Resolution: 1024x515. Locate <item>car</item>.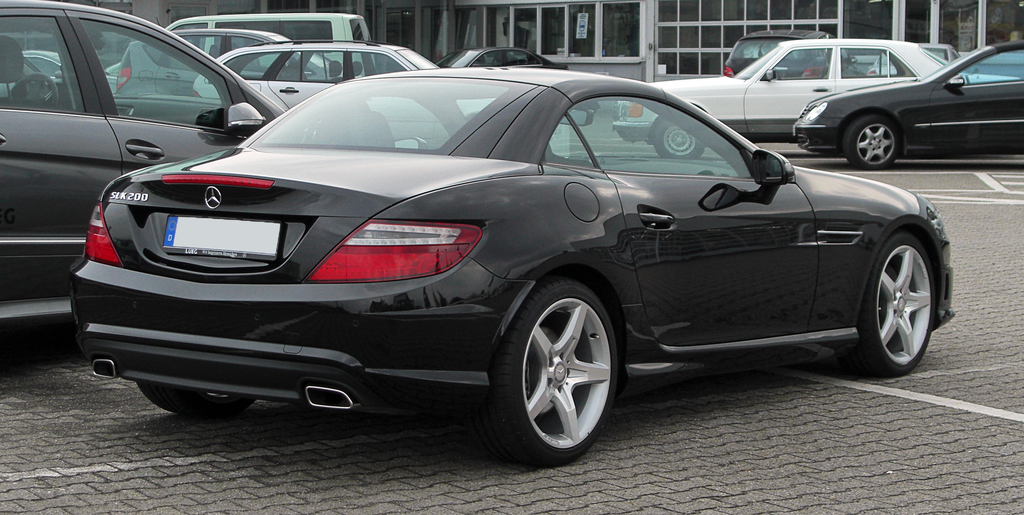
(618, 40, 945, 166).
